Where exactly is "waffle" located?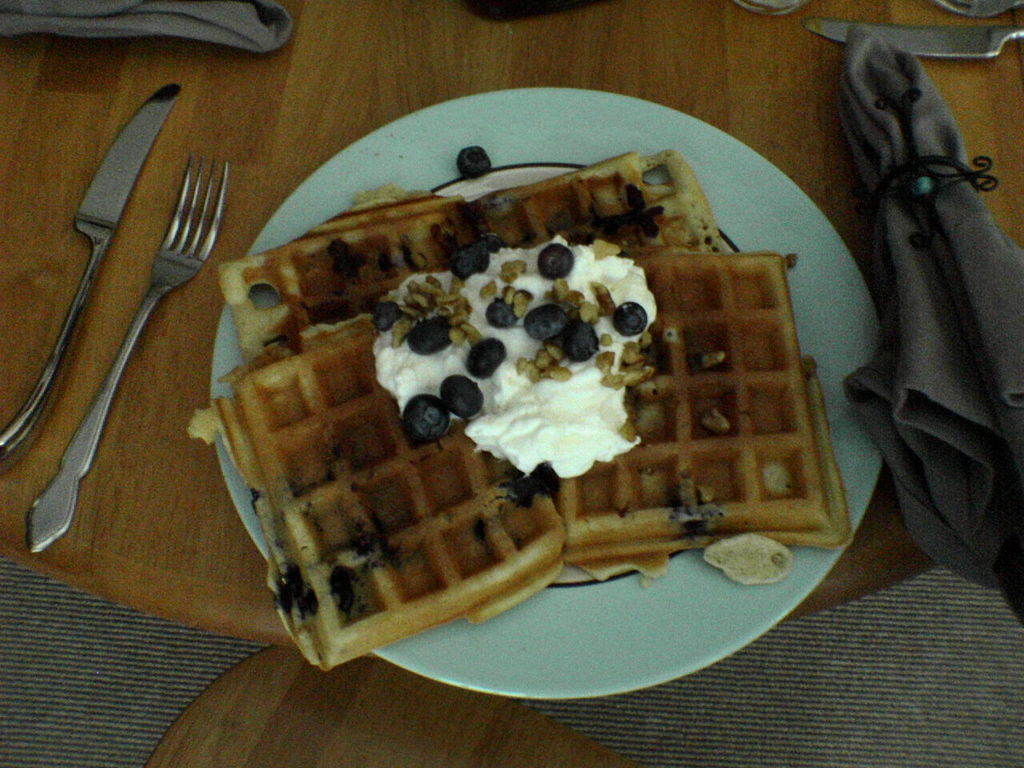
Its bounding box is (470,146,732,256).
